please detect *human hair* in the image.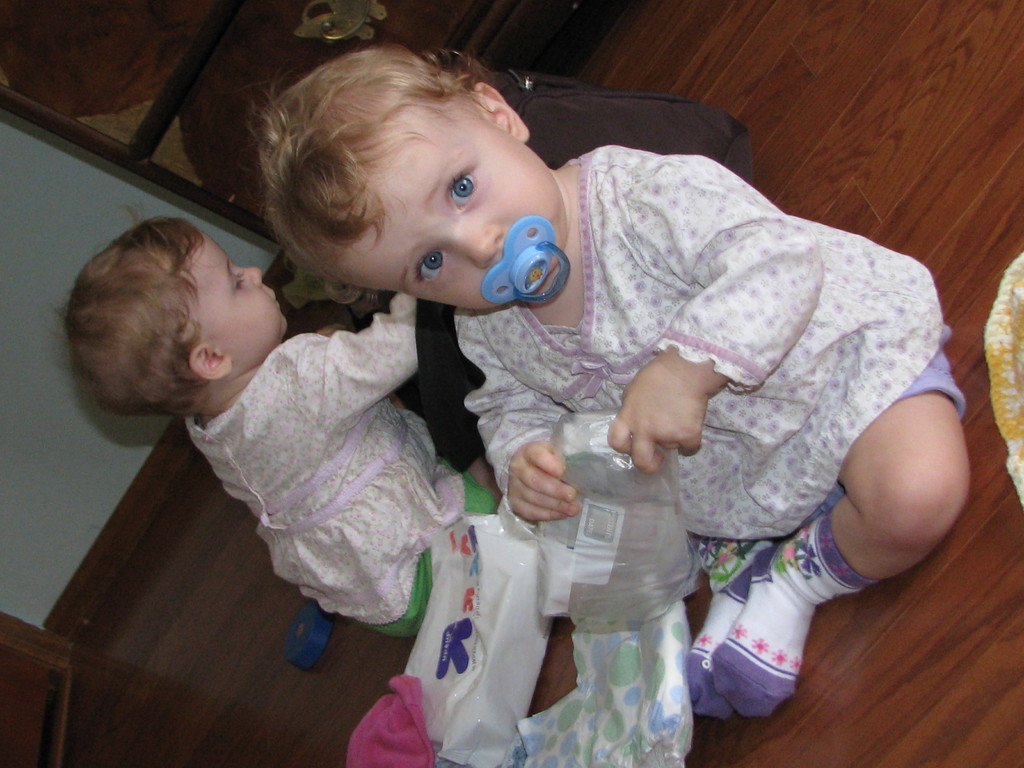
pyautogui.locateOnScreen(239, 58, 497, 315).
